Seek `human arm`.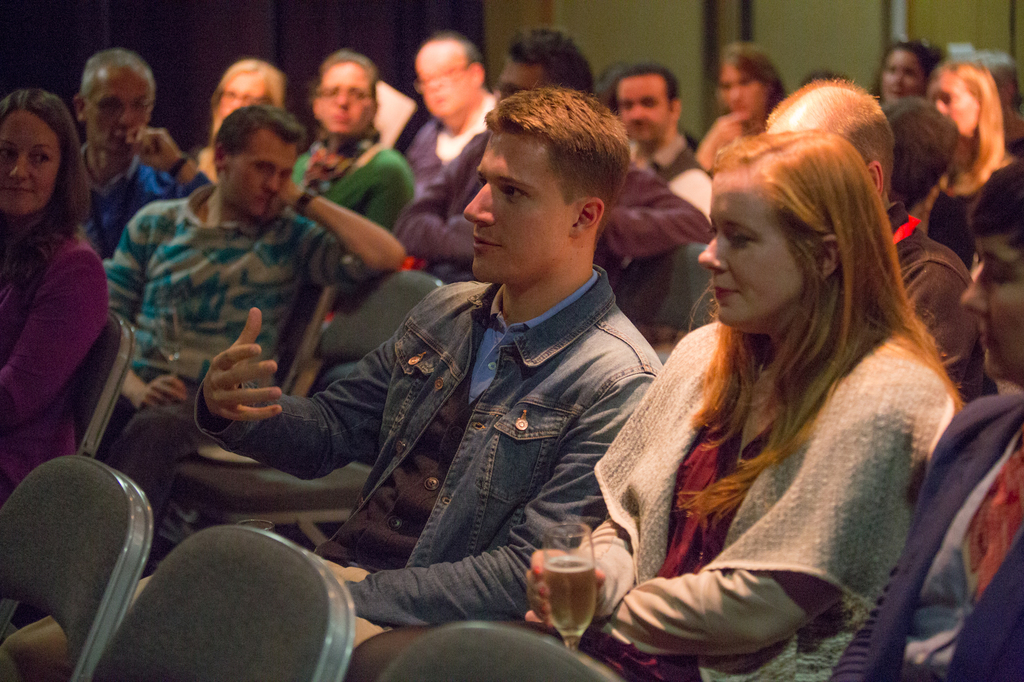
left=599, top=390, right=894, bottom=660.
